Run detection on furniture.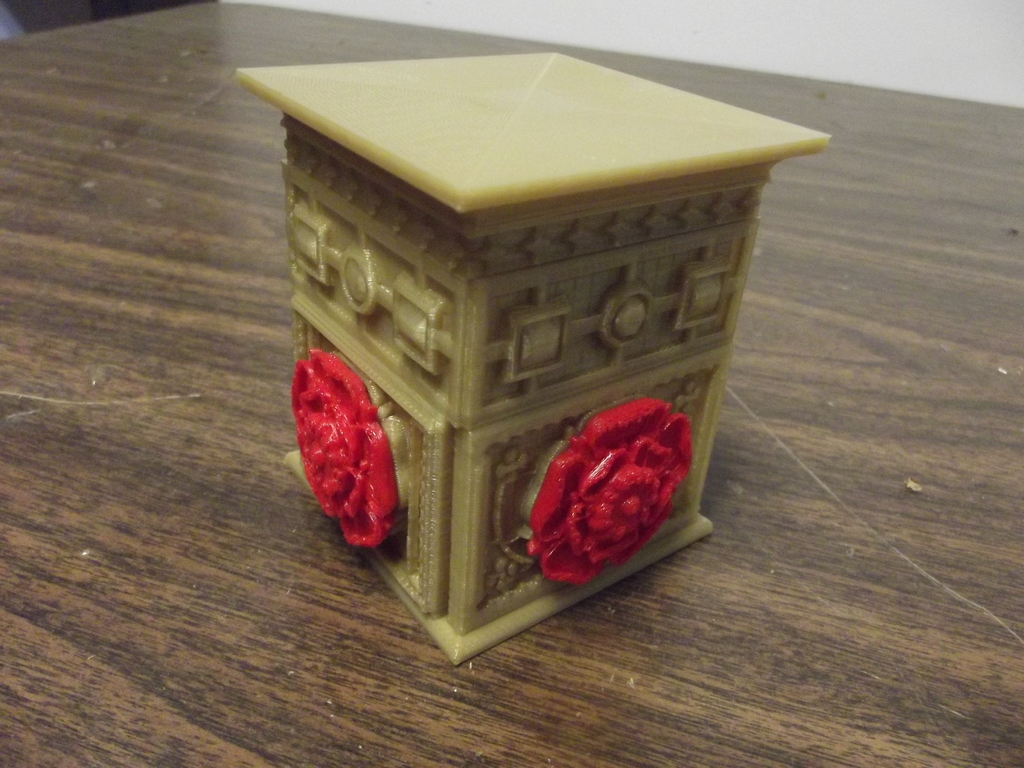
Result: 0 0 1023 767.
